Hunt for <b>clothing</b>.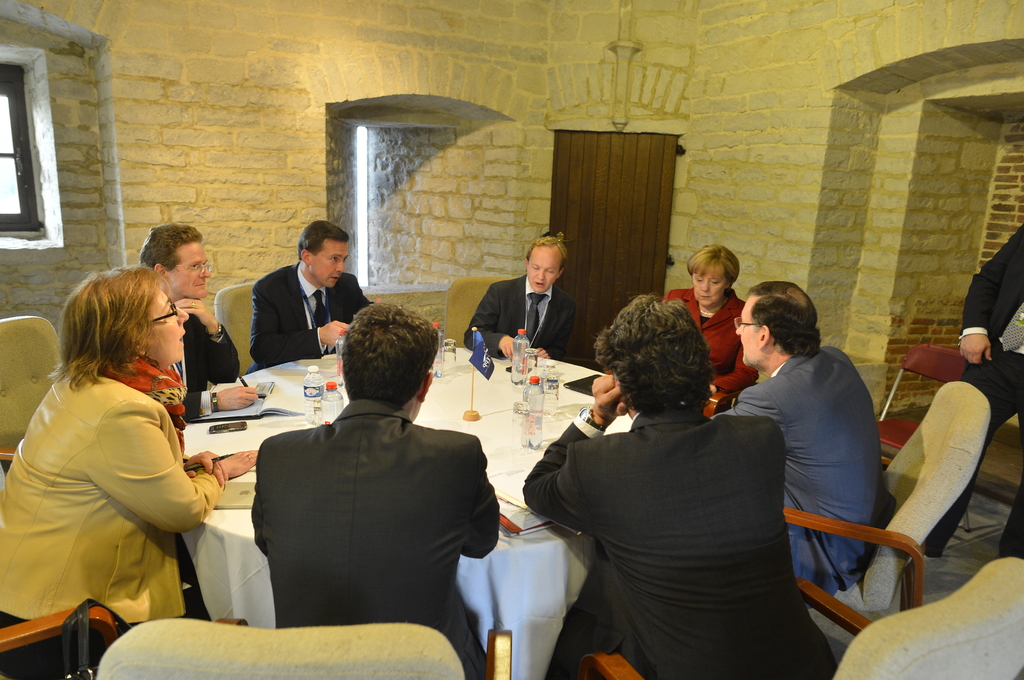
Hunted down at 715/344/896/608.
